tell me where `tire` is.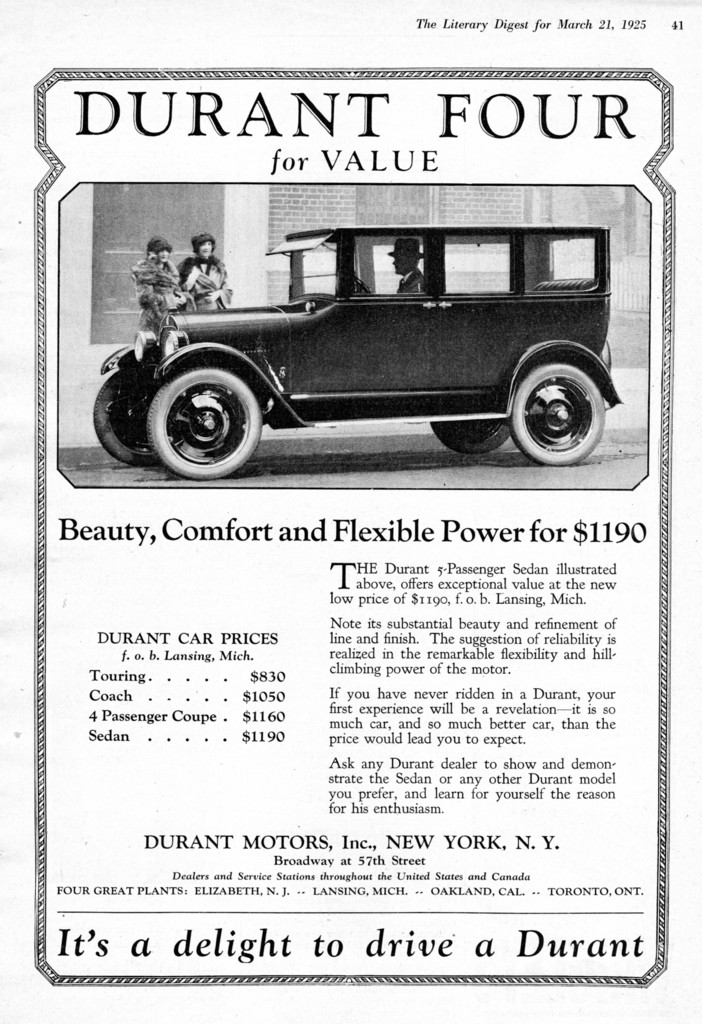
`tire` is at bbox=(510, 365, 600, 467).
